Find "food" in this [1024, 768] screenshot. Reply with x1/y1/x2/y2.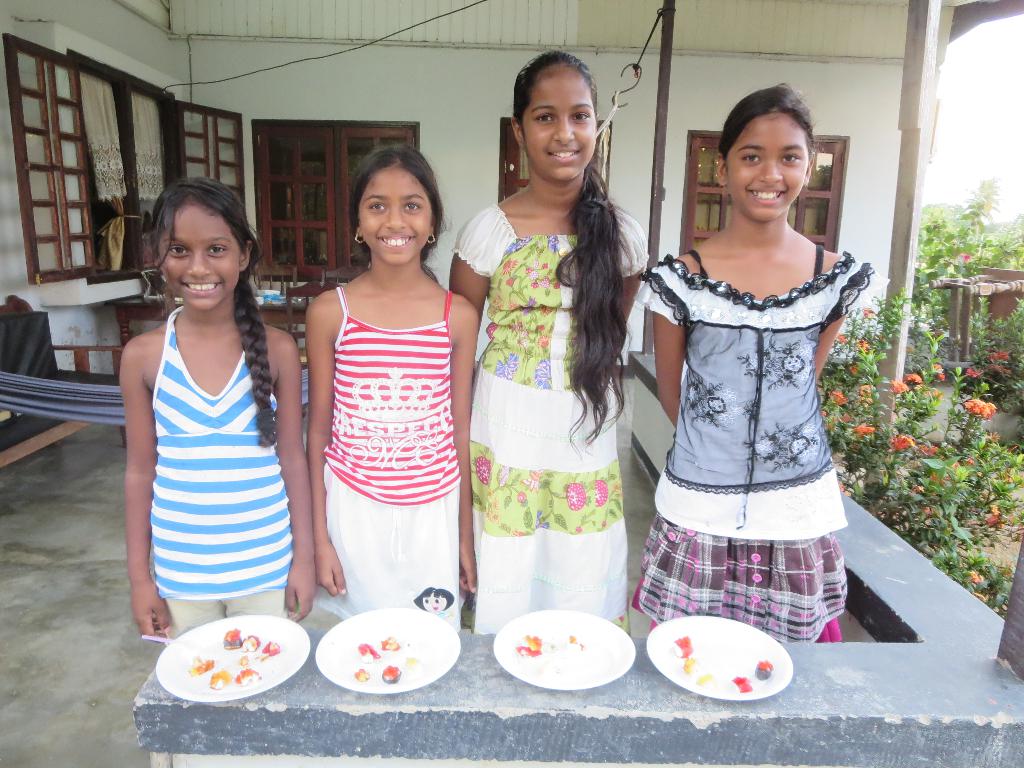
666/628/783/700.
